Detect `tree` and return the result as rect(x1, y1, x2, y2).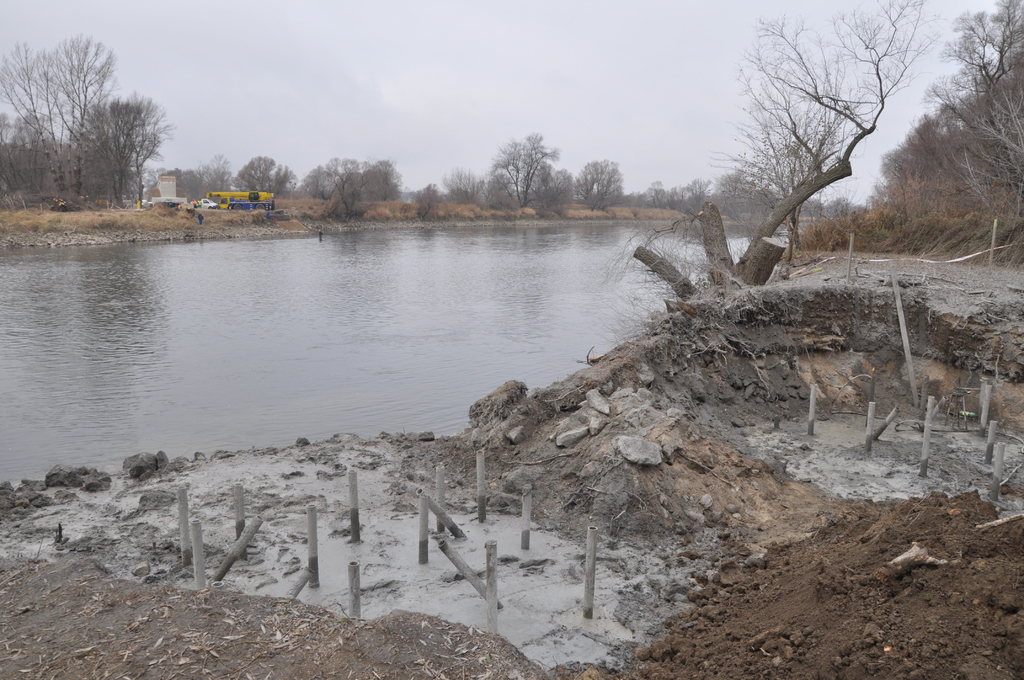
rect(81, 92, 171, 209).
